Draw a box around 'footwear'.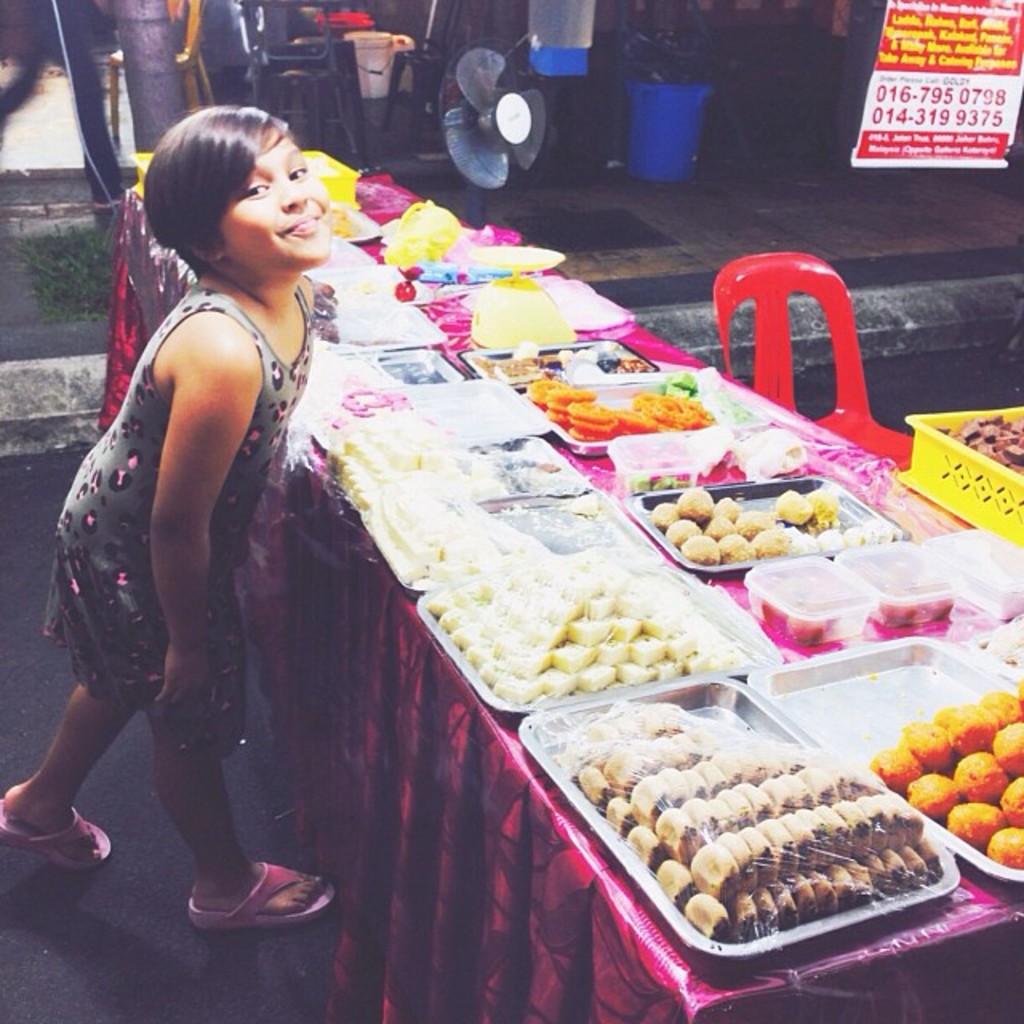
bbox=[178, 851, 339, 926].
